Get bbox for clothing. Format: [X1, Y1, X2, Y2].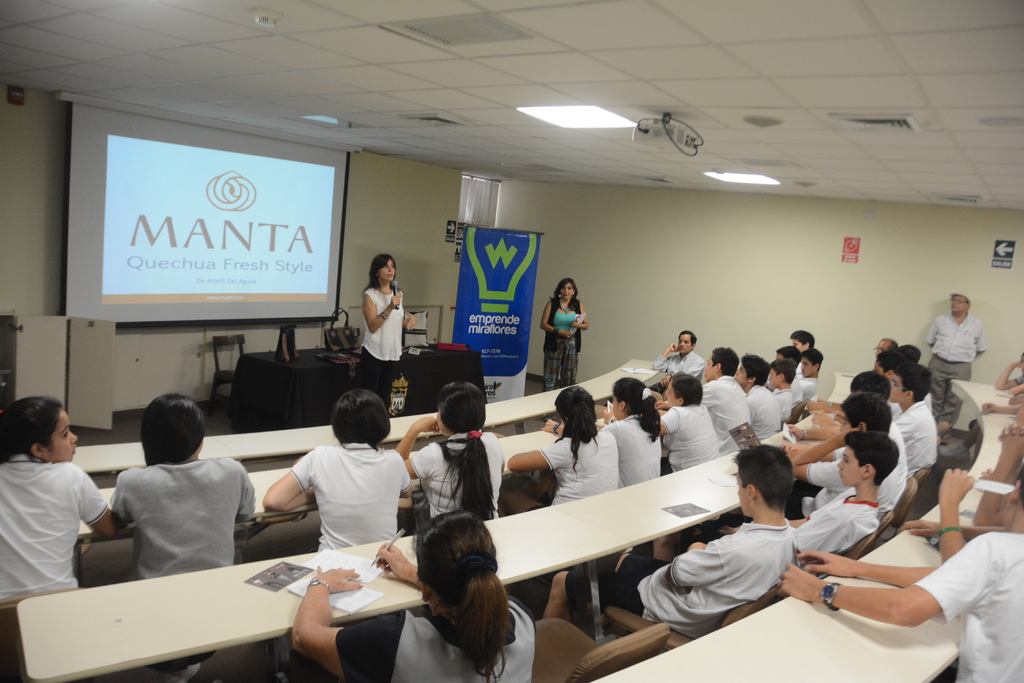
[541, 296, 586, 391].
